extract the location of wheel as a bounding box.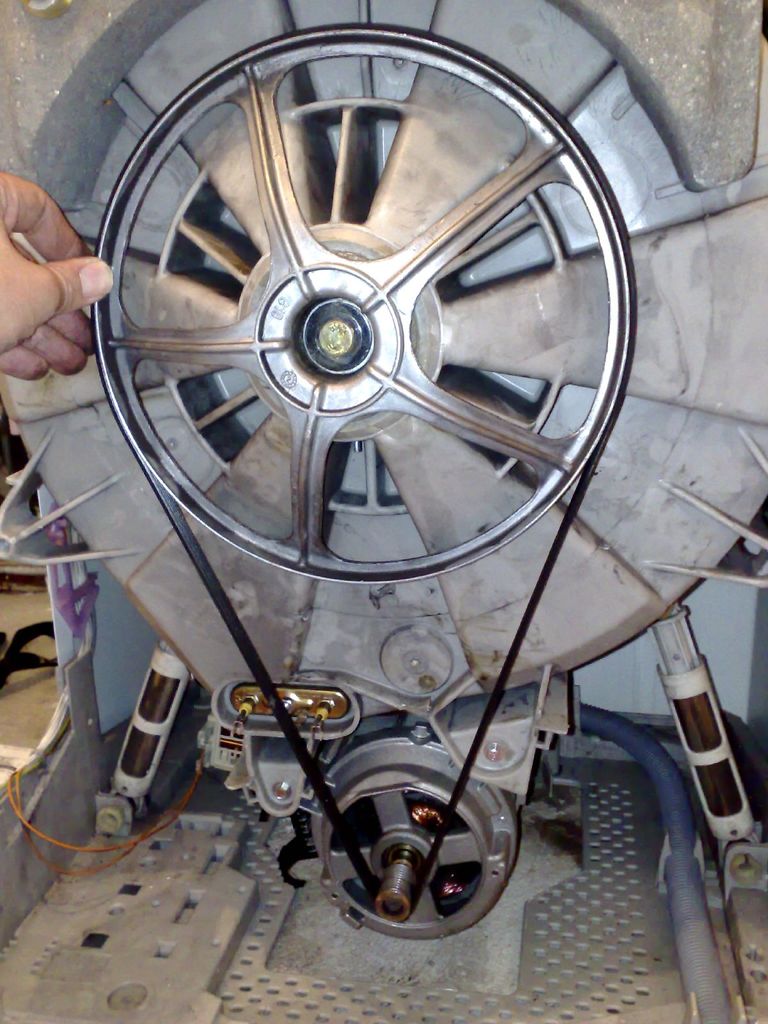
(85, 58, 623, 604).
